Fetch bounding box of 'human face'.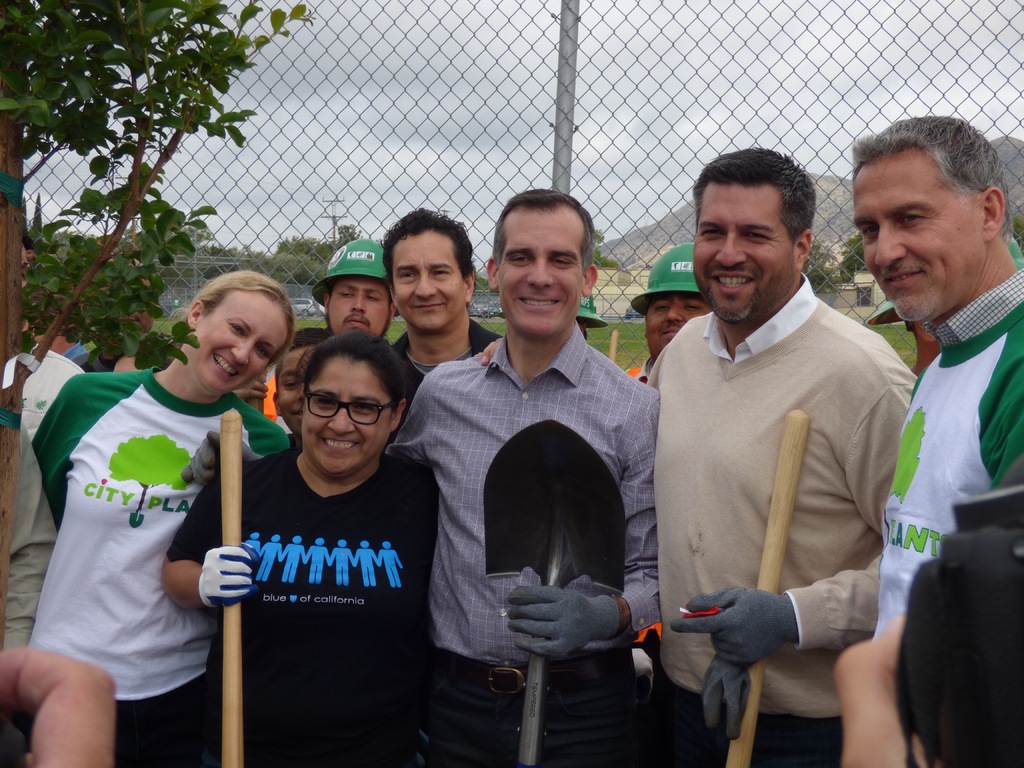
Bbox: {"x1": 303, "y1": 361, "x2": 387, "y2": 485}.
